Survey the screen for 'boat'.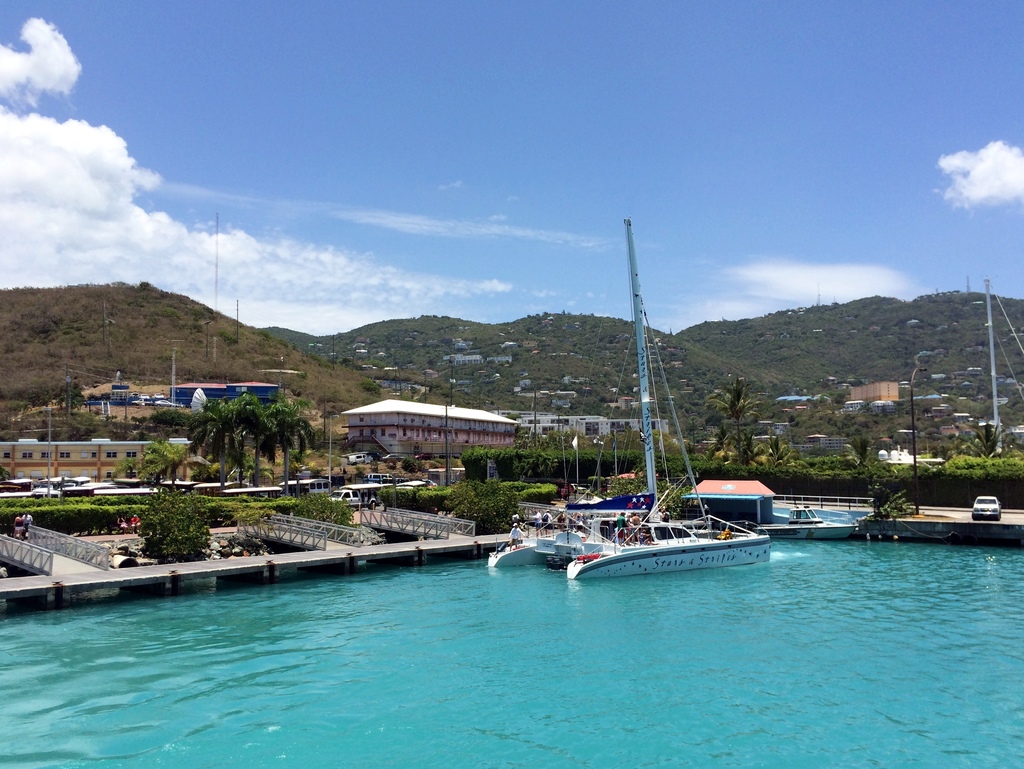
Survey found: bbox(769, 506, 865, 542).
